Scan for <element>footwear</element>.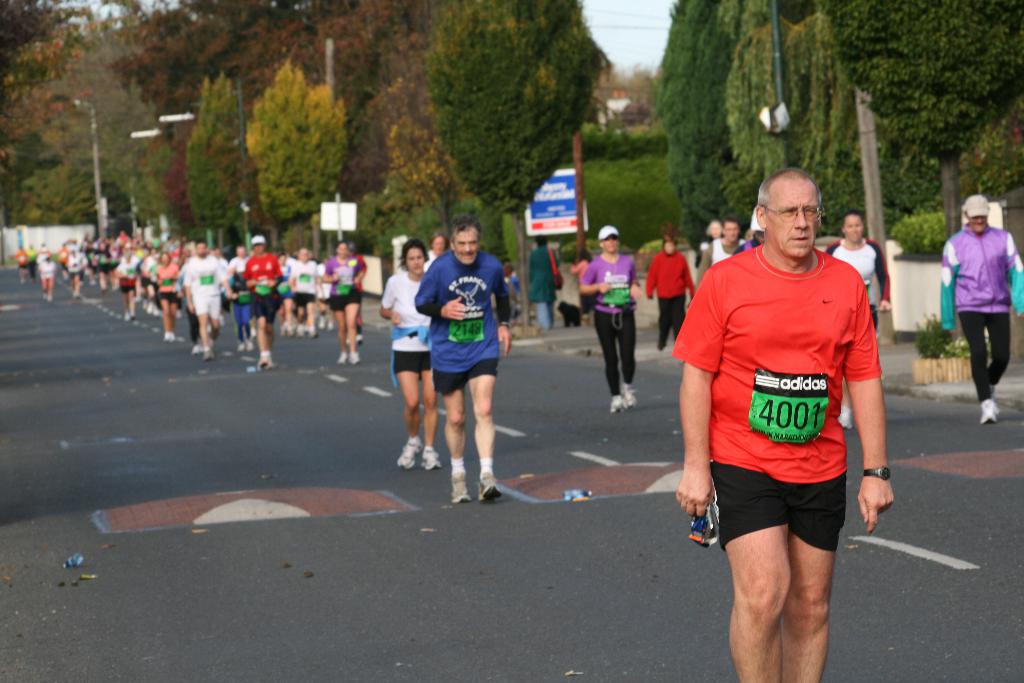
Scan result: region(621, 384, 635, 413).
